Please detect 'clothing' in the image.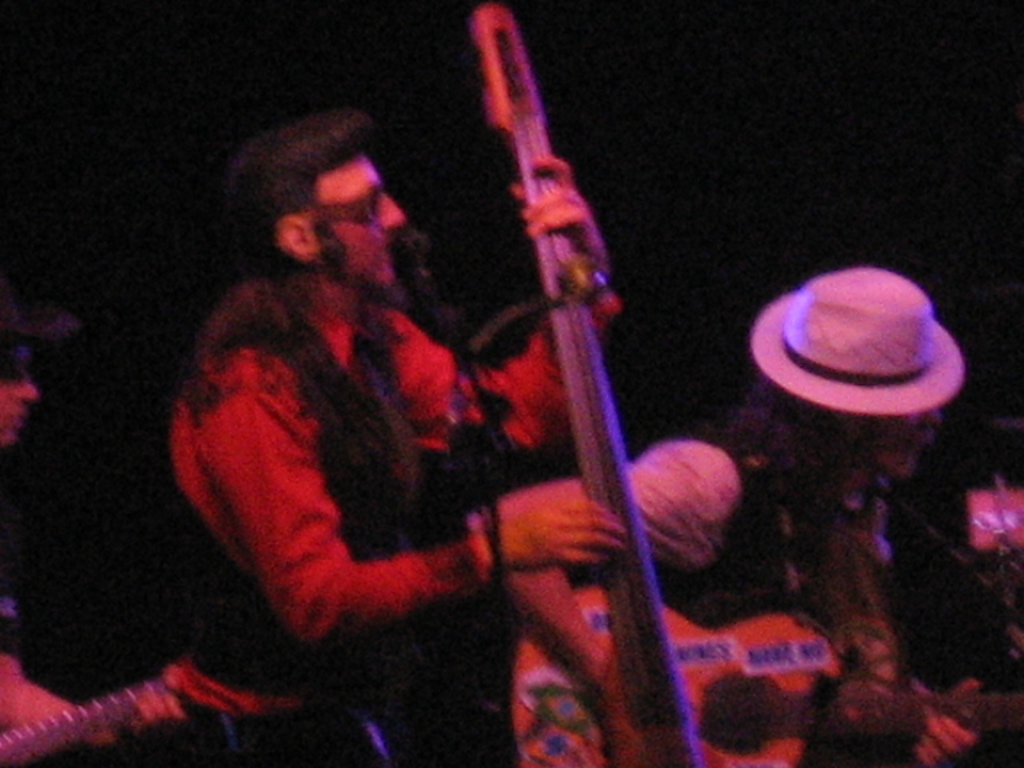
178:174:595:685.
